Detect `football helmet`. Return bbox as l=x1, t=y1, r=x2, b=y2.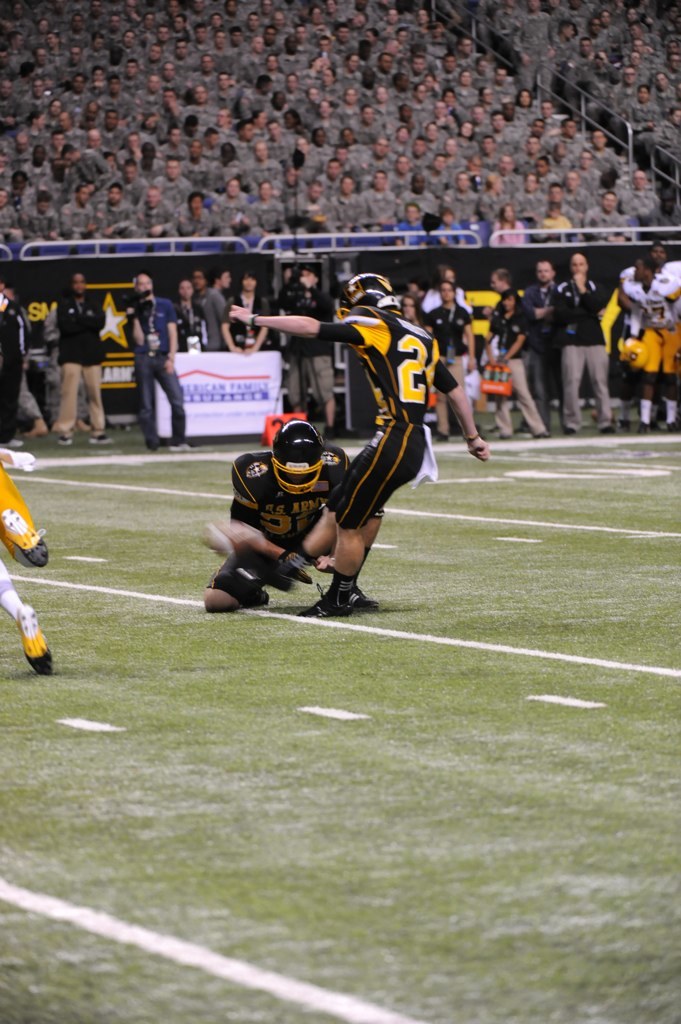
l=267, t=412, r=323, b=502.
